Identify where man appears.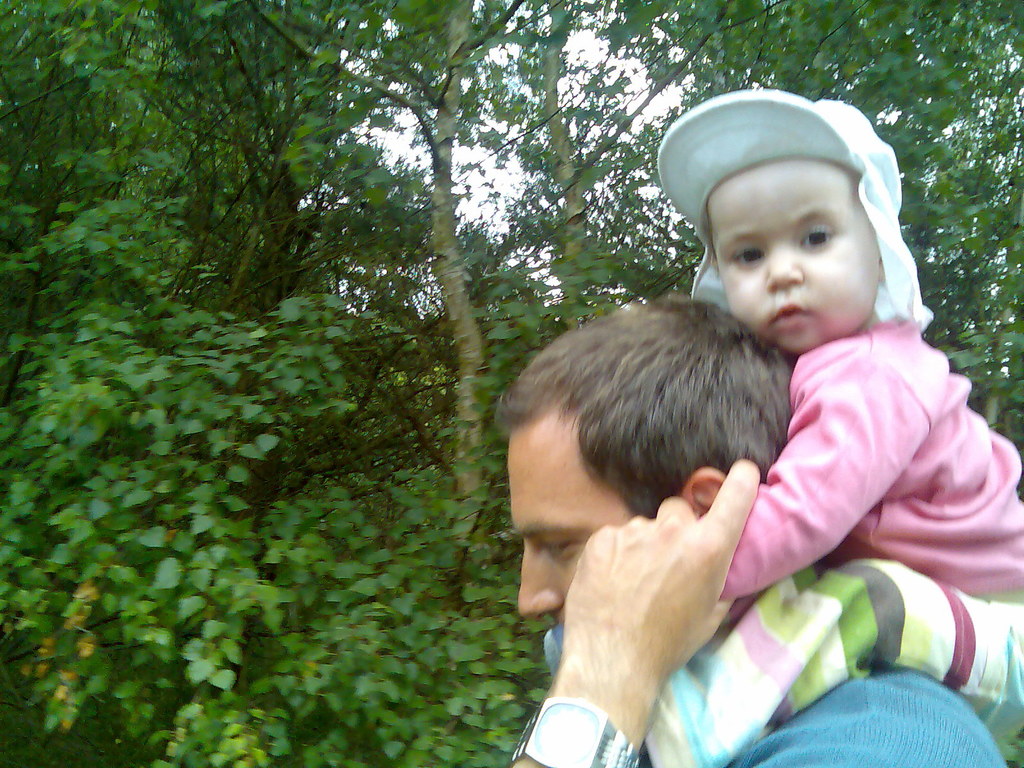
Appears at 493, 297, 1006, 767.
